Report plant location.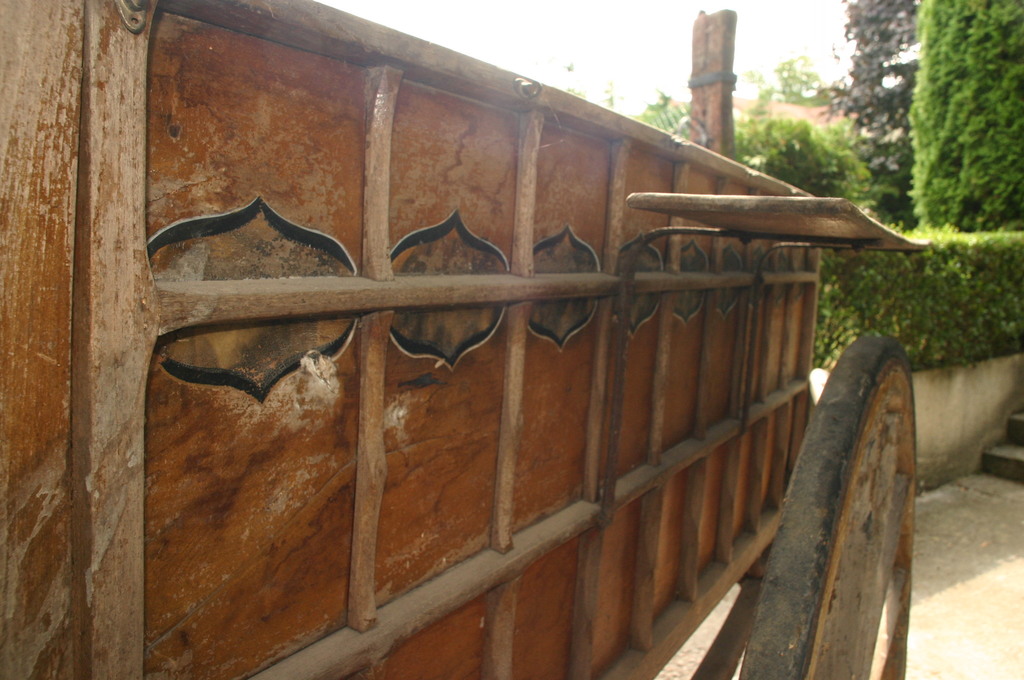
Report: Rect(735, 99, 880, 203).
